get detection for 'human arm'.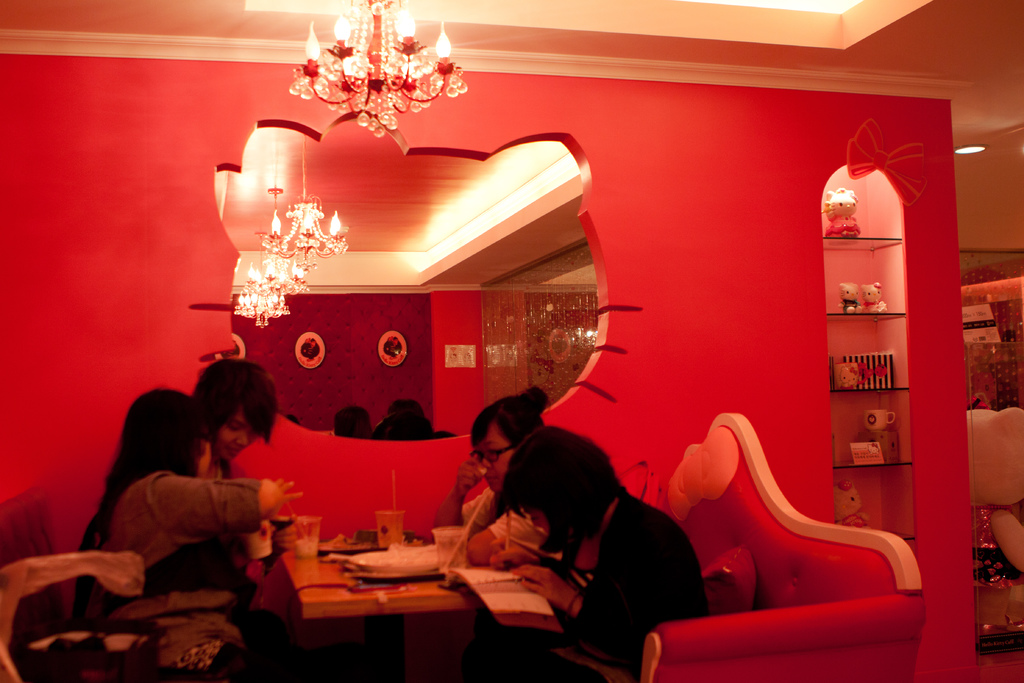
Detection: 467, 514, 557, 564.
